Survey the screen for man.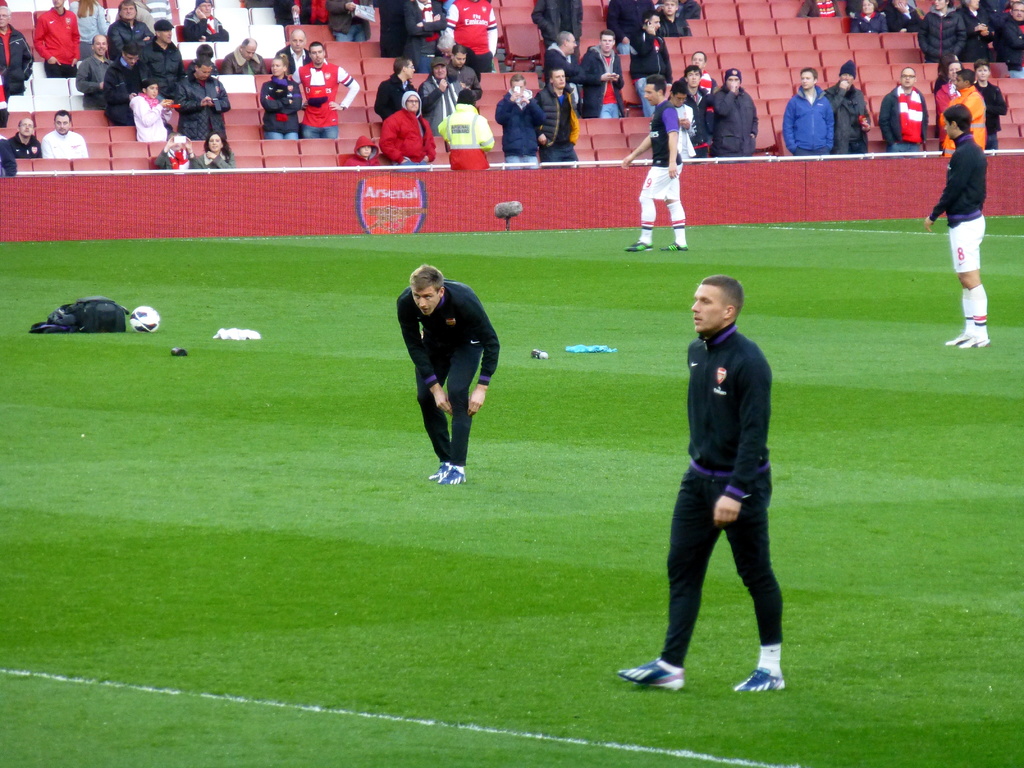
Survey found: detection(545, 27, 616, 130).
